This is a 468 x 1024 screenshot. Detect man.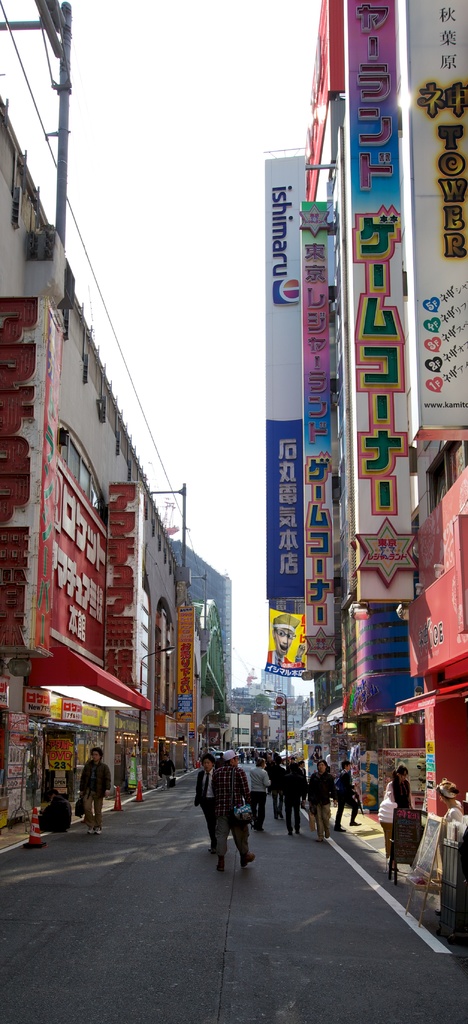
<box>209,751,256,874</box>.
